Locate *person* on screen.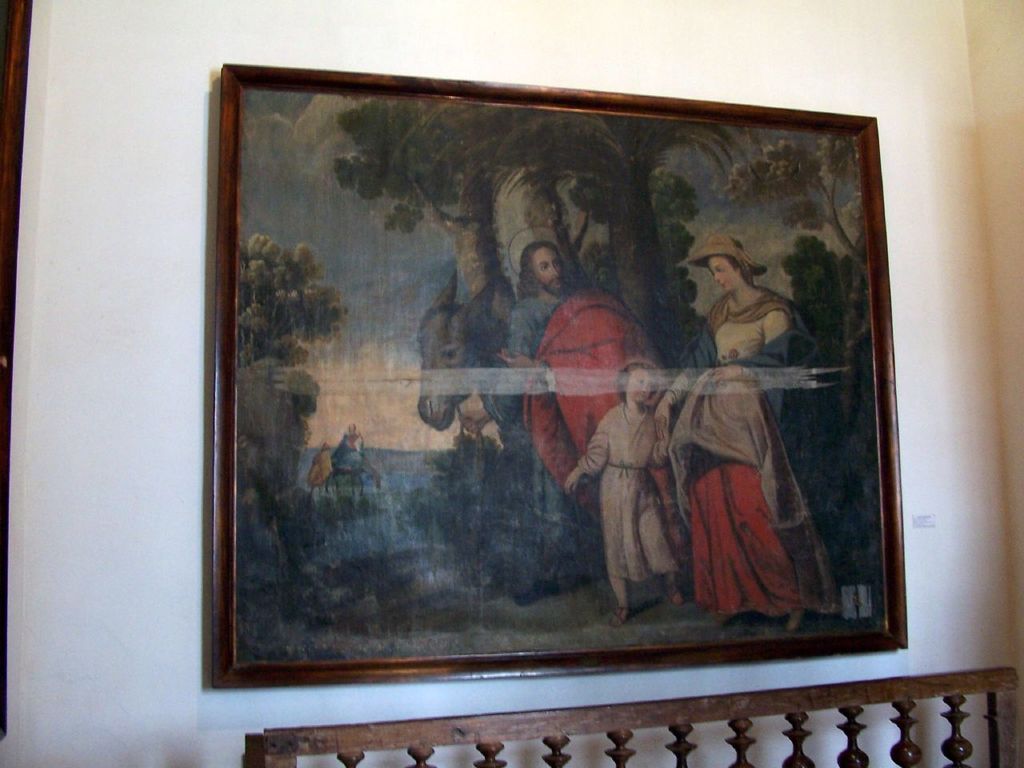
On screen at x1=494, y1=234, x2=628, y2=514.
